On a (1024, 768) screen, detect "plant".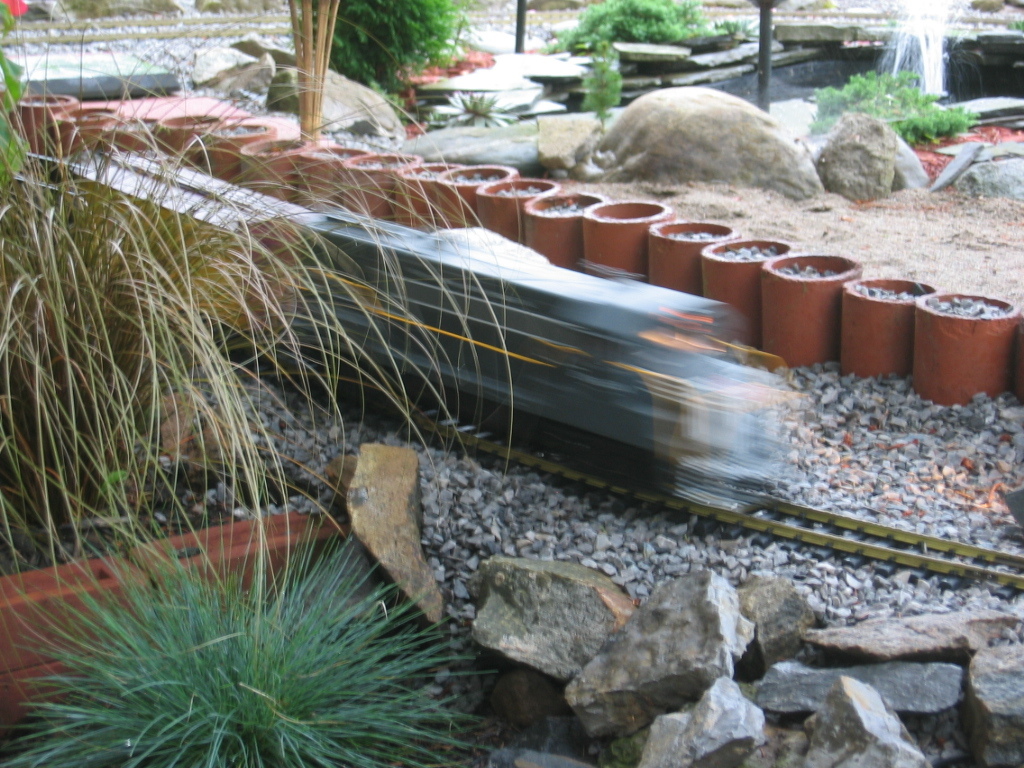
x1=429 y1=90 x2=528 y2=136.
